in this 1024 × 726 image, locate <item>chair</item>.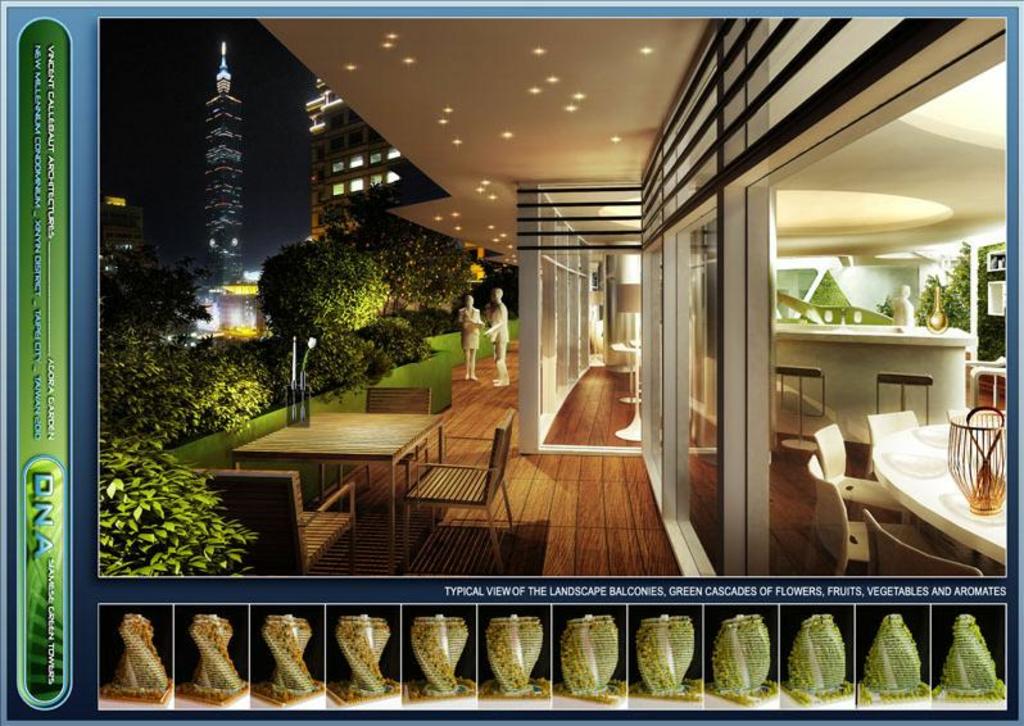
Bounding box: left=321, top=384, right=435, bottom=509.
